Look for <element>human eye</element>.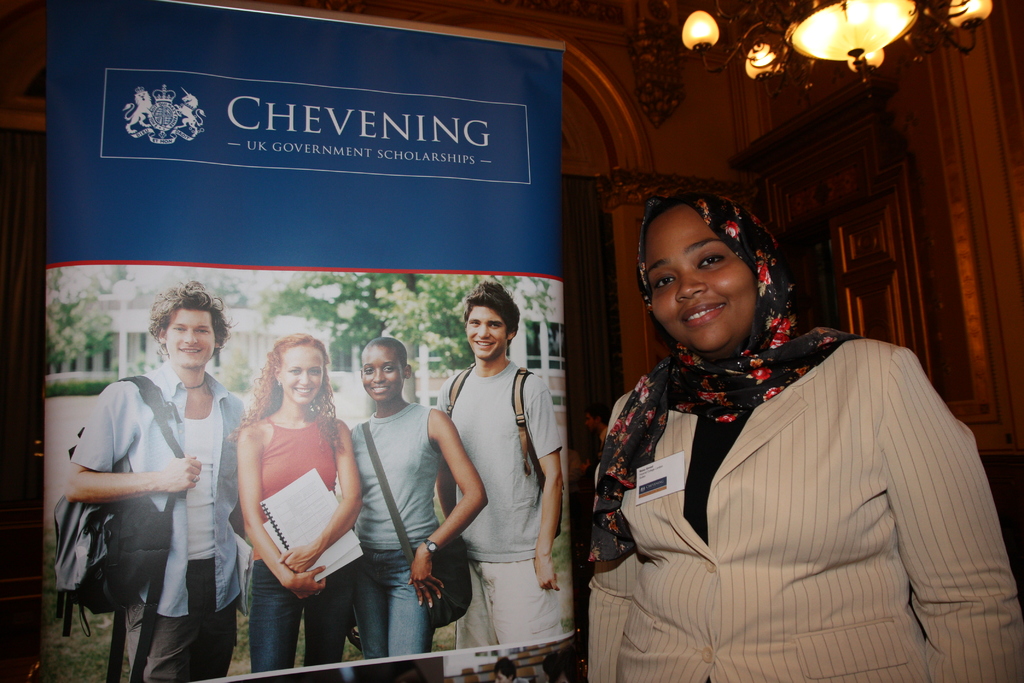
Found: [362,366,376,378].
